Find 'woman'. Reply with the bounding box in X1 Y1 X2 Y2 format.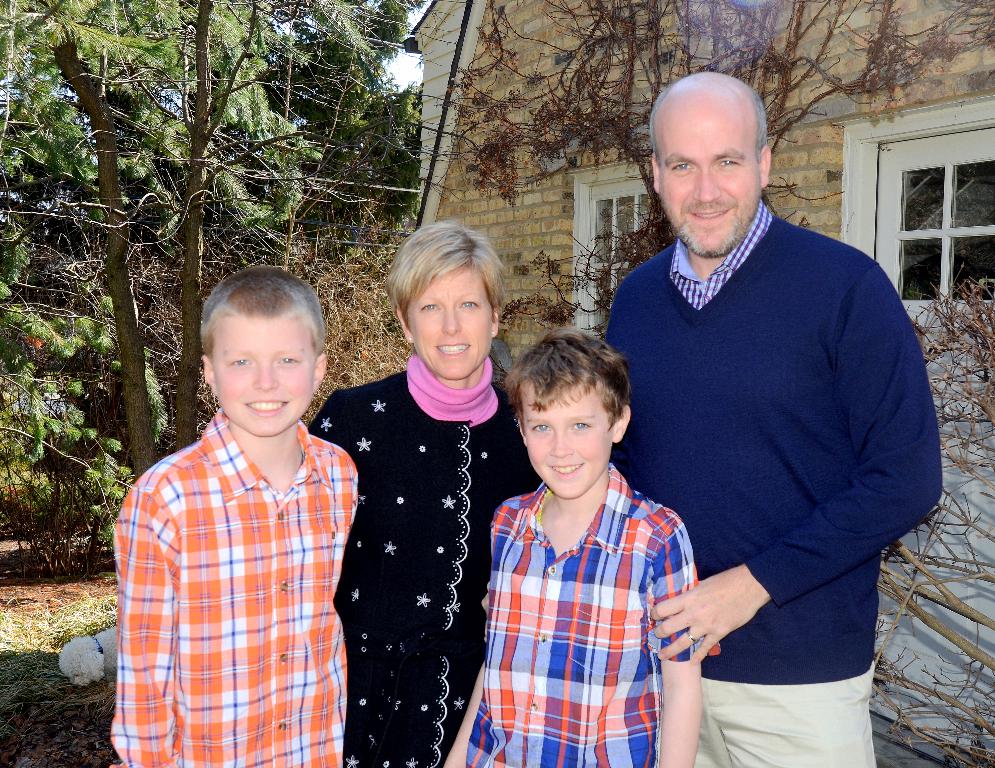
307 215 545 767.
